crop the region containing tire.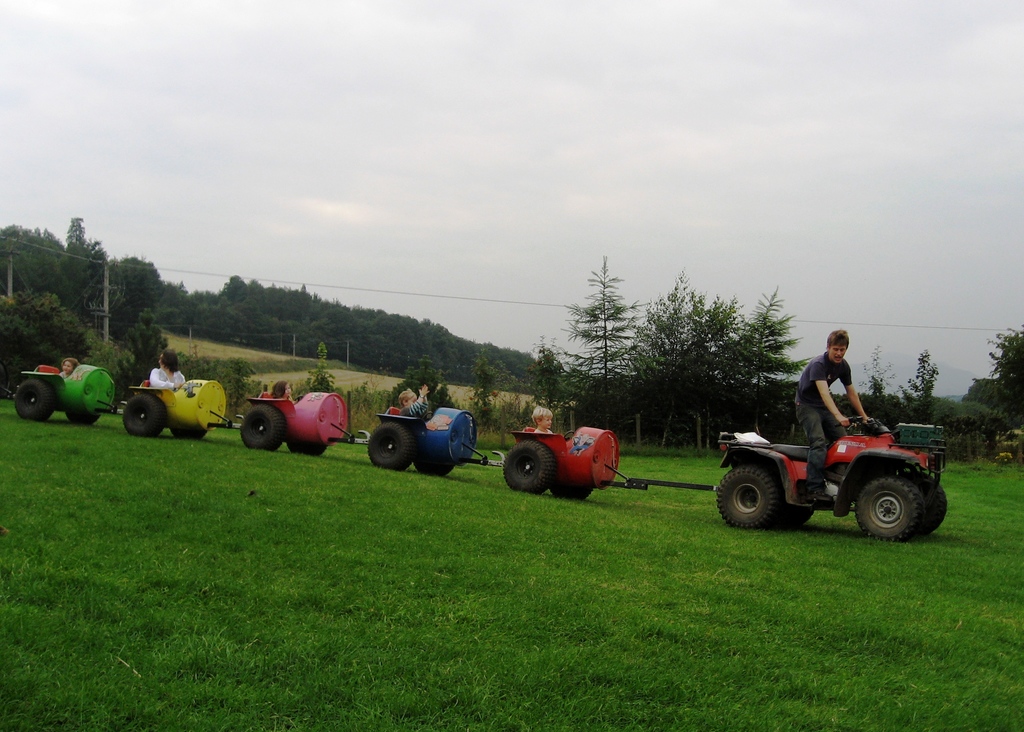
Crop region: {"x1": 554, "y1": 483, "x2": 592, "y2": 501}.
